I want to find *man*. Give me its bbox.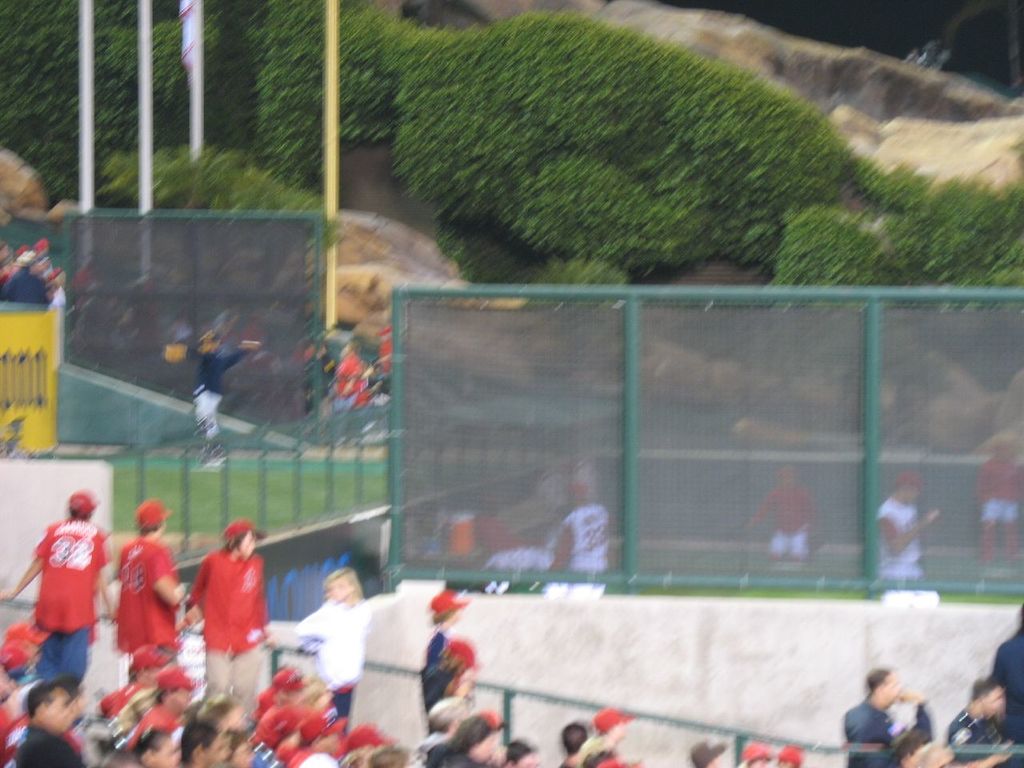
(left=0, top=491, right=118, bottom=692).
